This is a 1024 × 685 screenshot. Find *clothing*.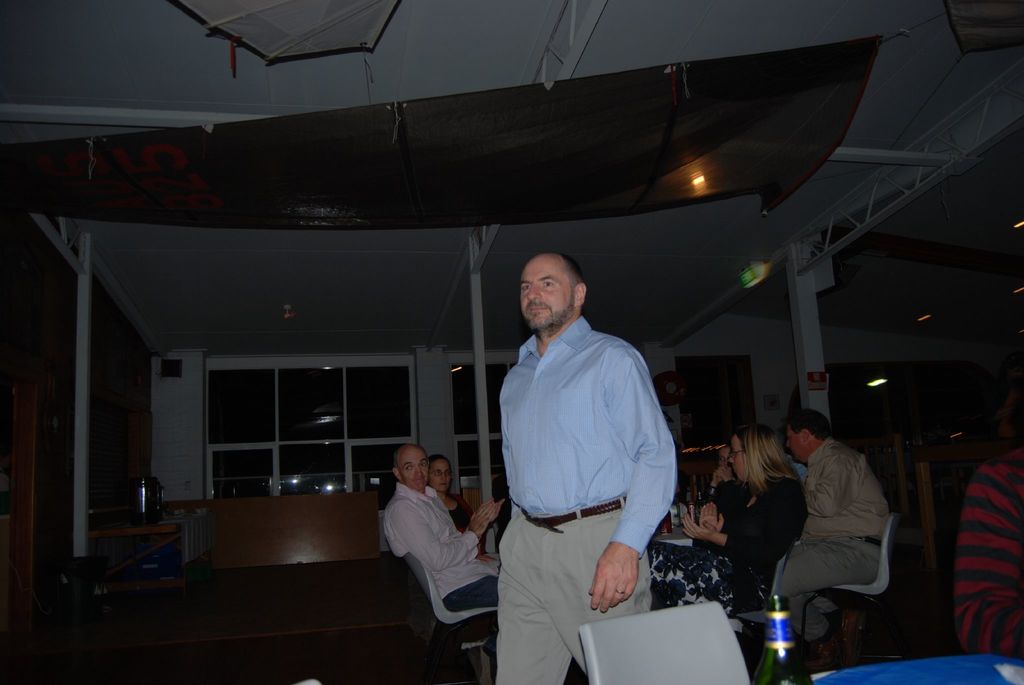
Bounding box: left=771, top=439, right=890, bottom=596.
